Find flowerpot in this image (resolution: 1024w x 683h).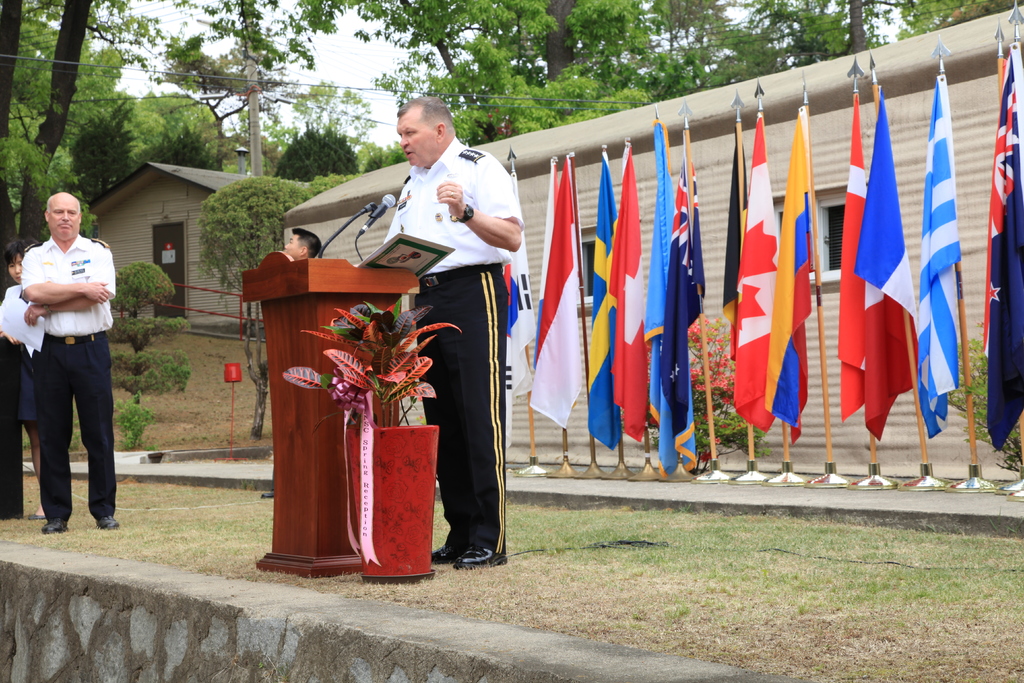
left=348, top=418, right=442, bottom=578.
